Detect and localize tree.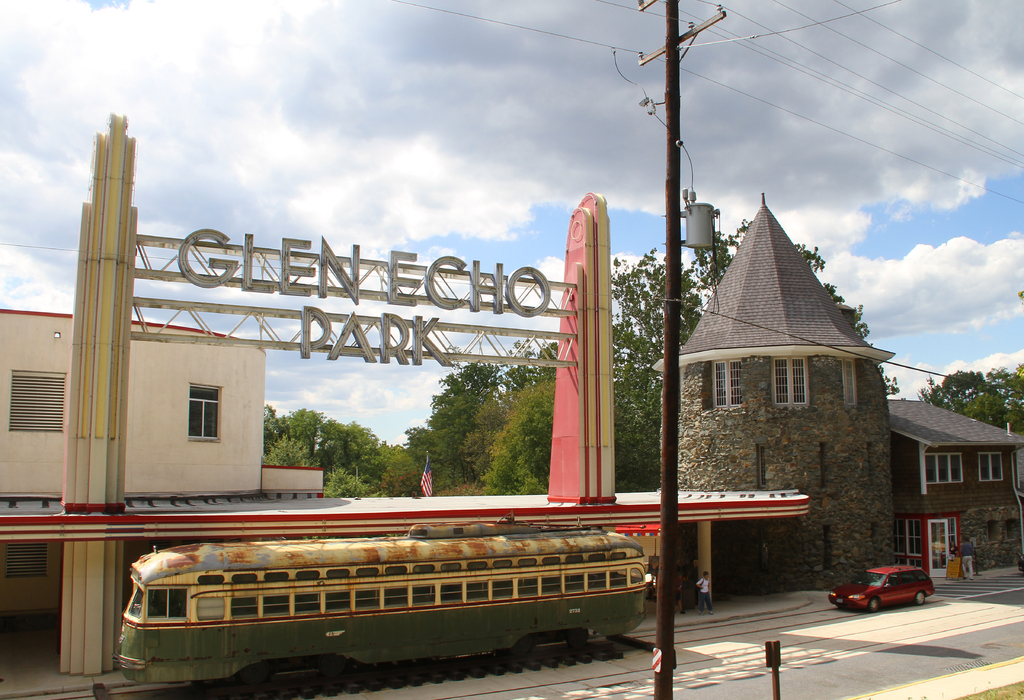
Localized at bbox=[917, 368, 979, 415].
